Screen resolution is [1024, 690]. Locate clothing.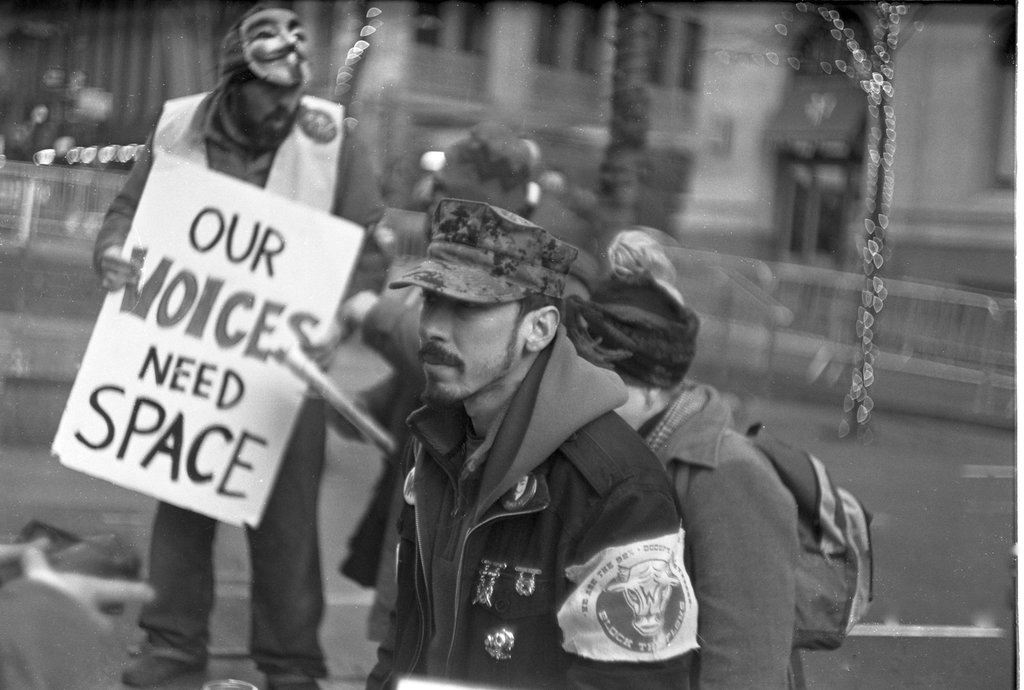
361,321,710,689.
